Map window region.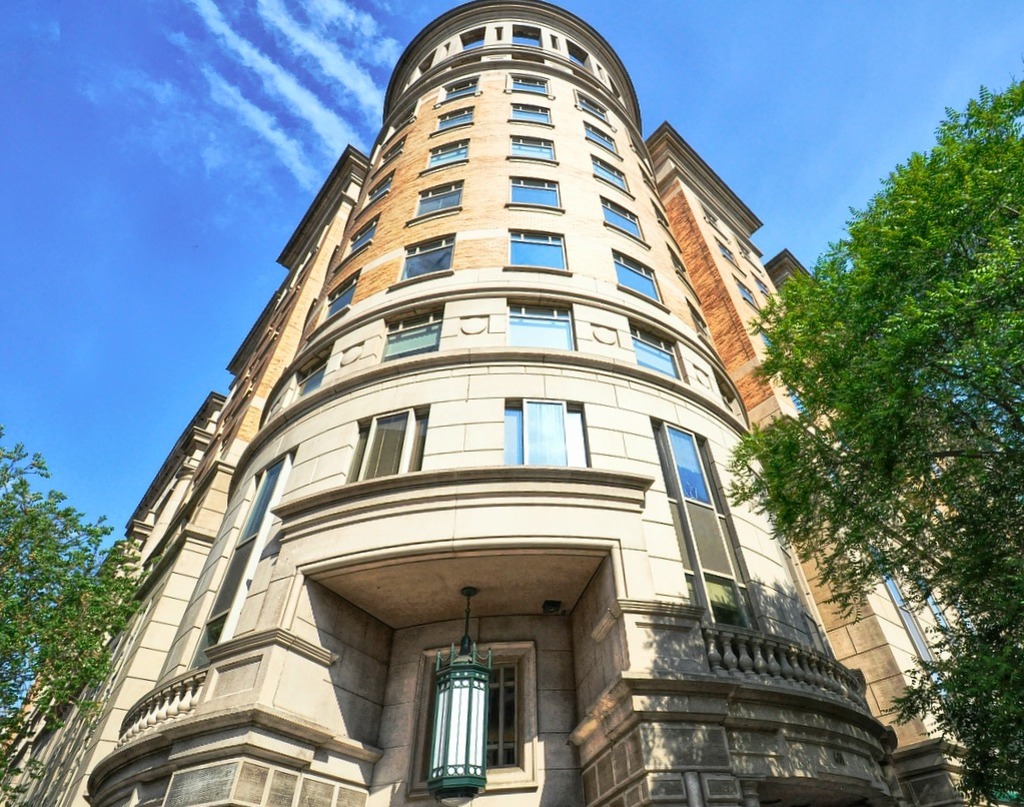
Mapped to detection(502, 172, 566, 216).
